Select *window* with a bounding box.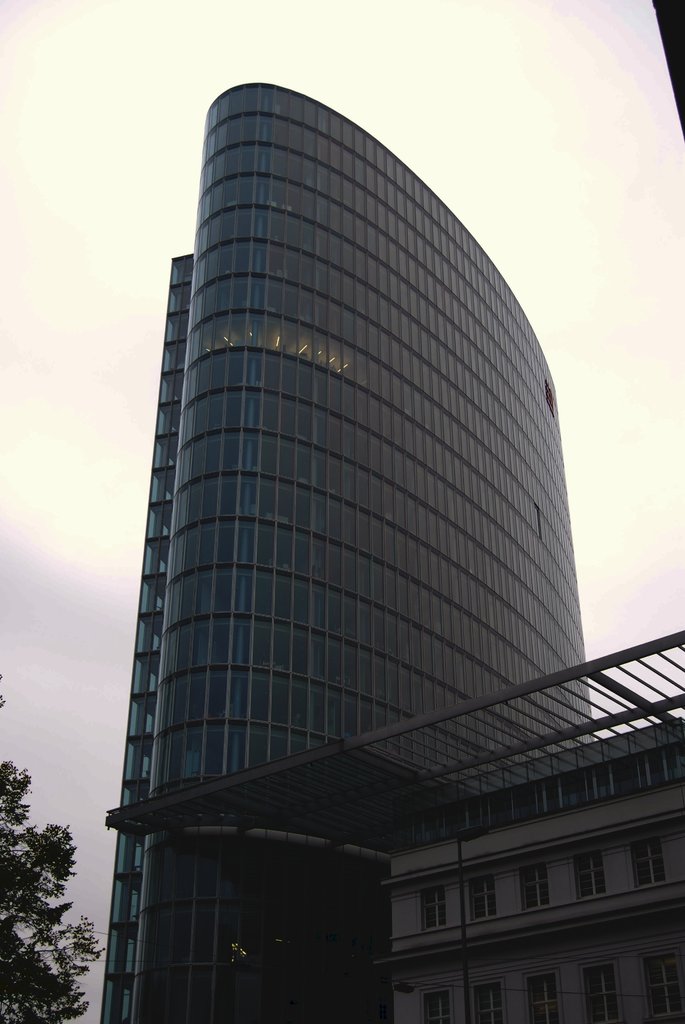
pyautogui.locateOnScreen(466, 875, 498, 917).
